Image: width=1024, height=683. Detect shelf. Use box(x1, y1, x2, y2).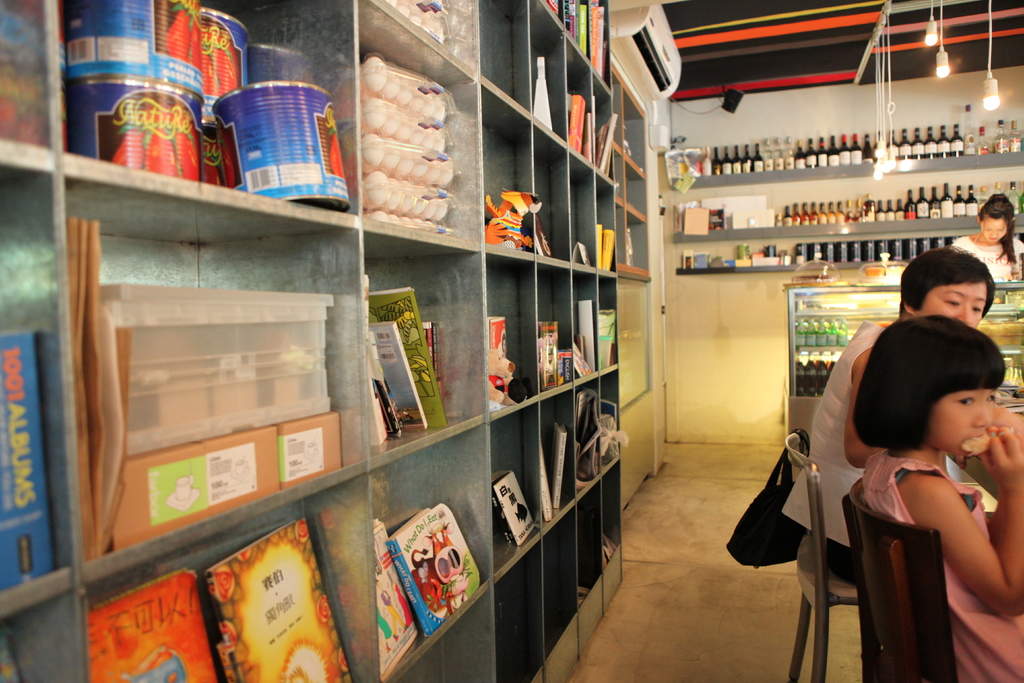
box(362, 71, 479, 276).
